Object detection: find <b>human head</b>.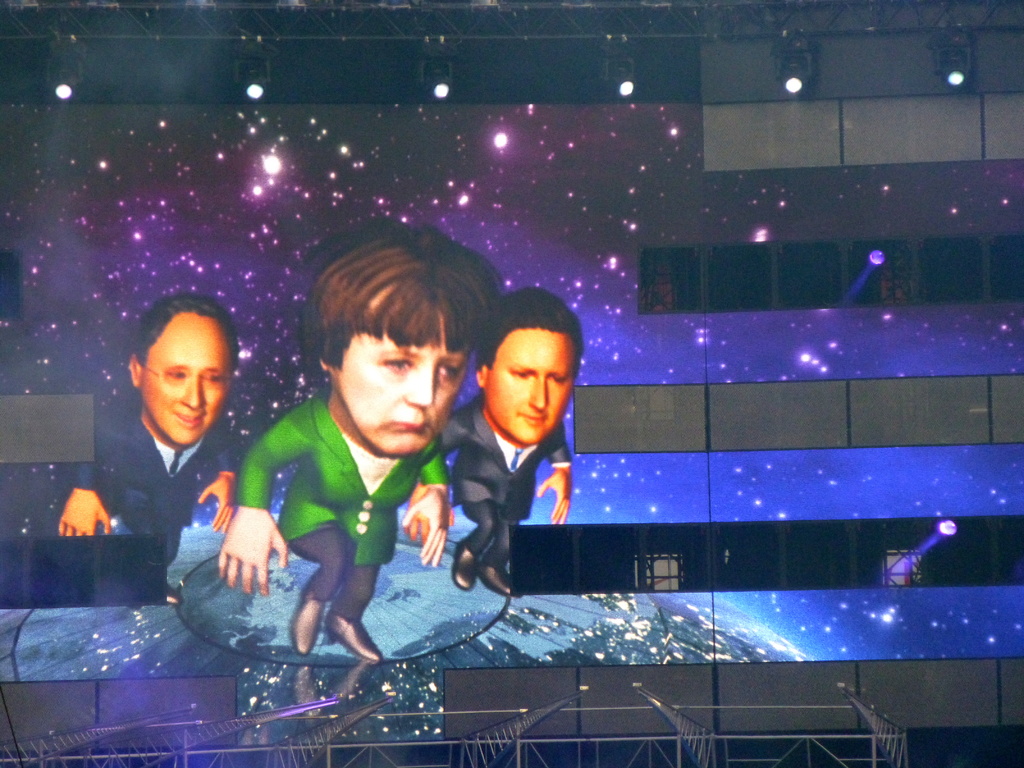
[125,298,241,445].
